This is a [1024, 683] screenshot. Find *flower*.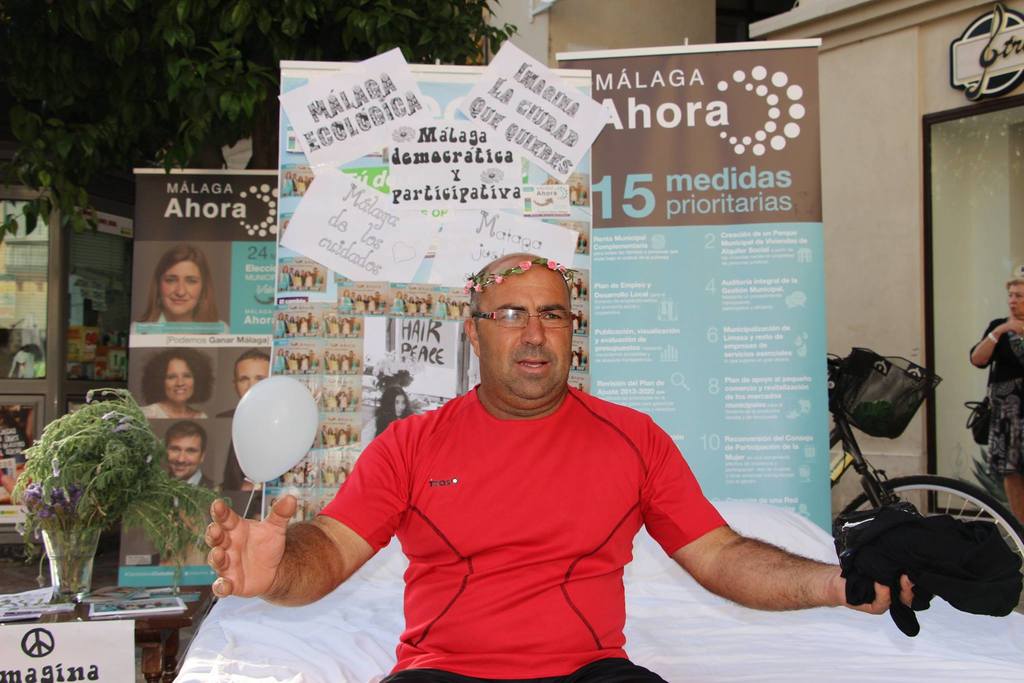
Bounding box: bbox=[99, 389, 108, 394].
